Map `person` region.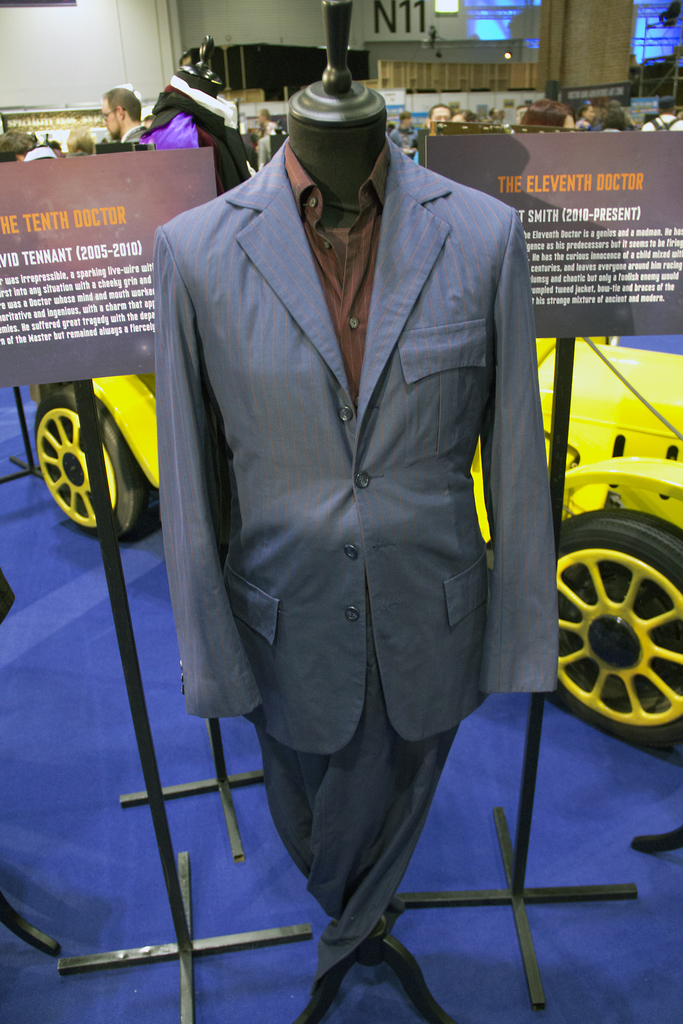
Mapped to l=68, t=74, r=144, b=147.
